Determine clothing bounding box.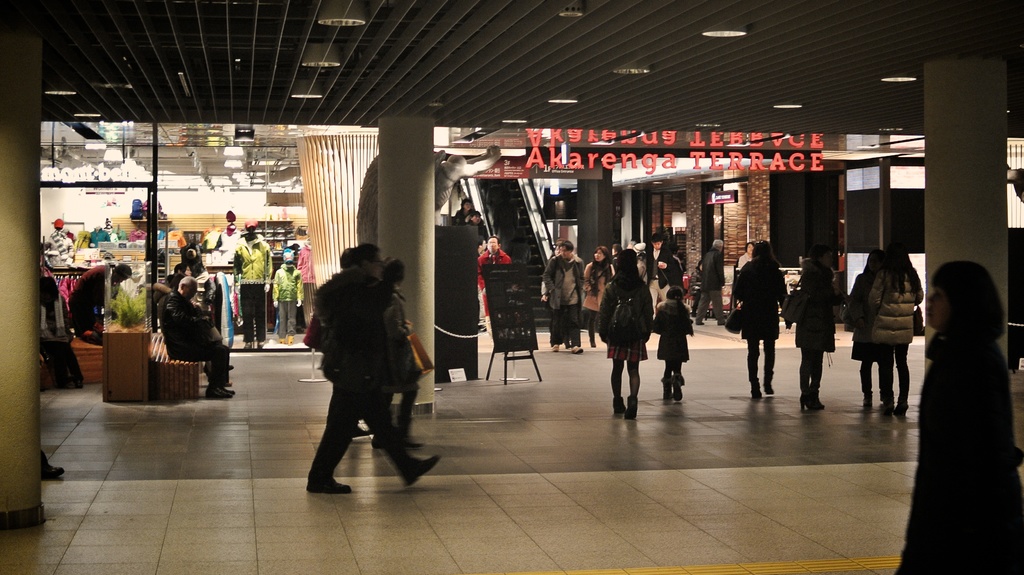
Determined: (602,276,653,366).
